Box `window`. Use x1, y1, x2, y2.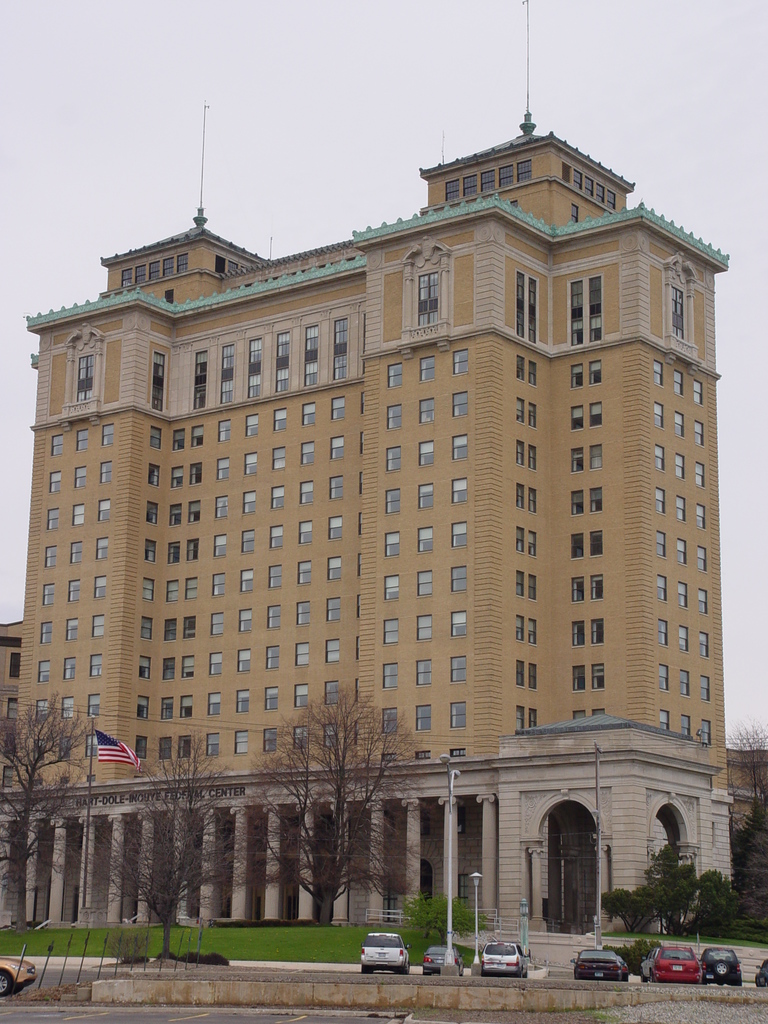
186, 537, 198, 563.
